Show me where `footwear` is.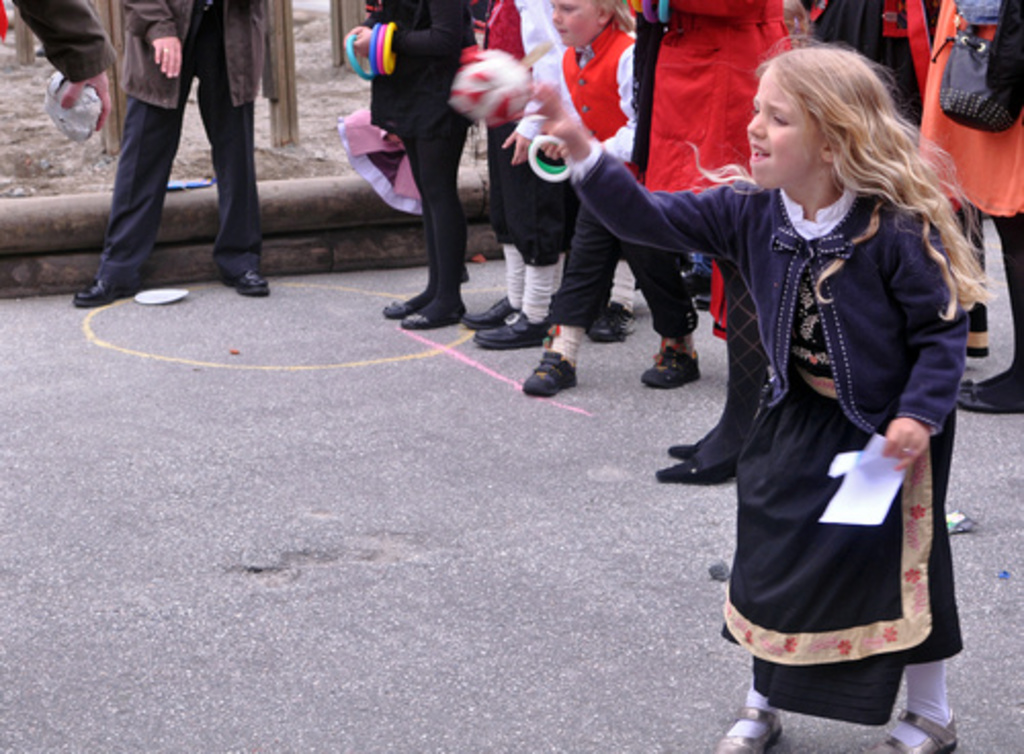
`footwear` is at bbox=(475, 309, 549, 348).
